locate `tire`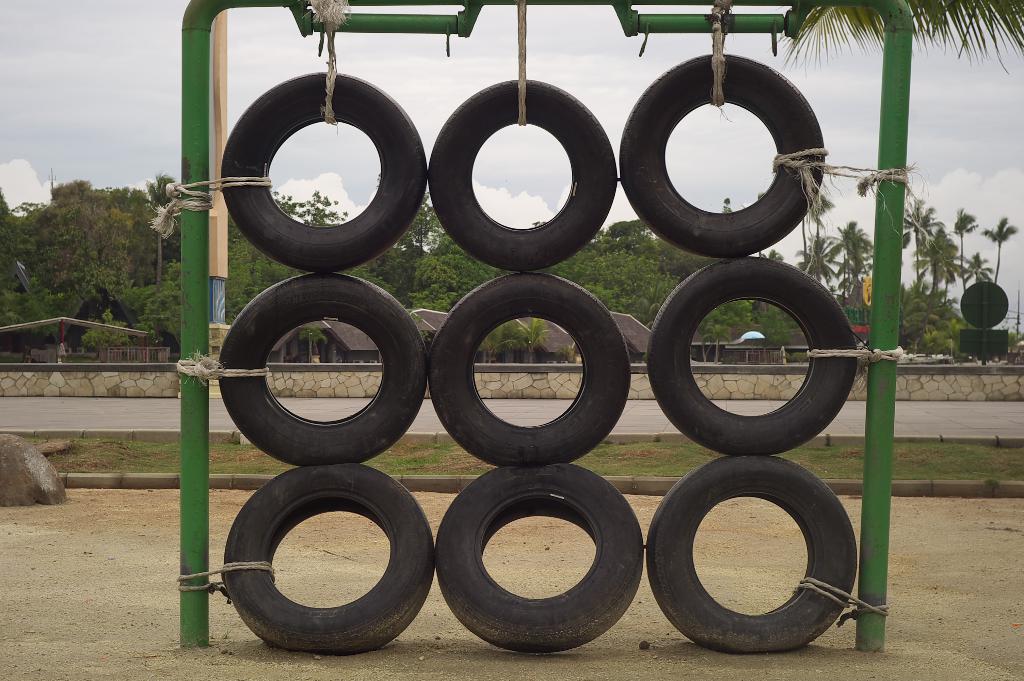
{"left": 211, "top": 272, "right": 424, "bottom": 467}
